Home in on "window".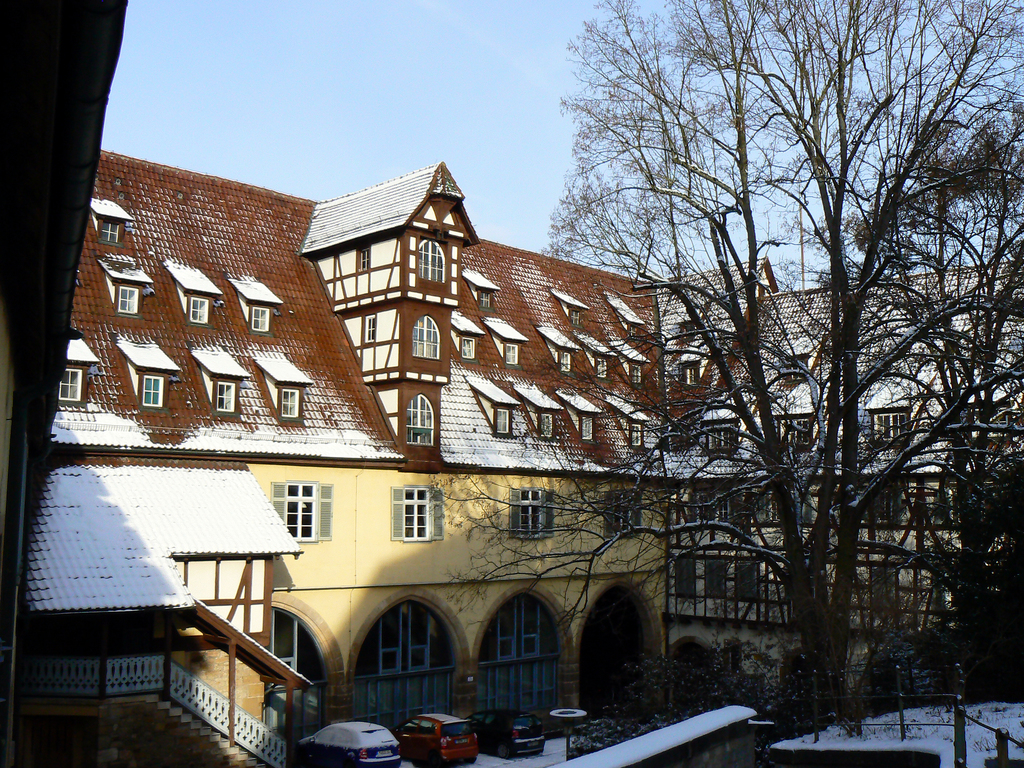
Homed in at (x1=460, y1=340, x2=477, y2=357).
